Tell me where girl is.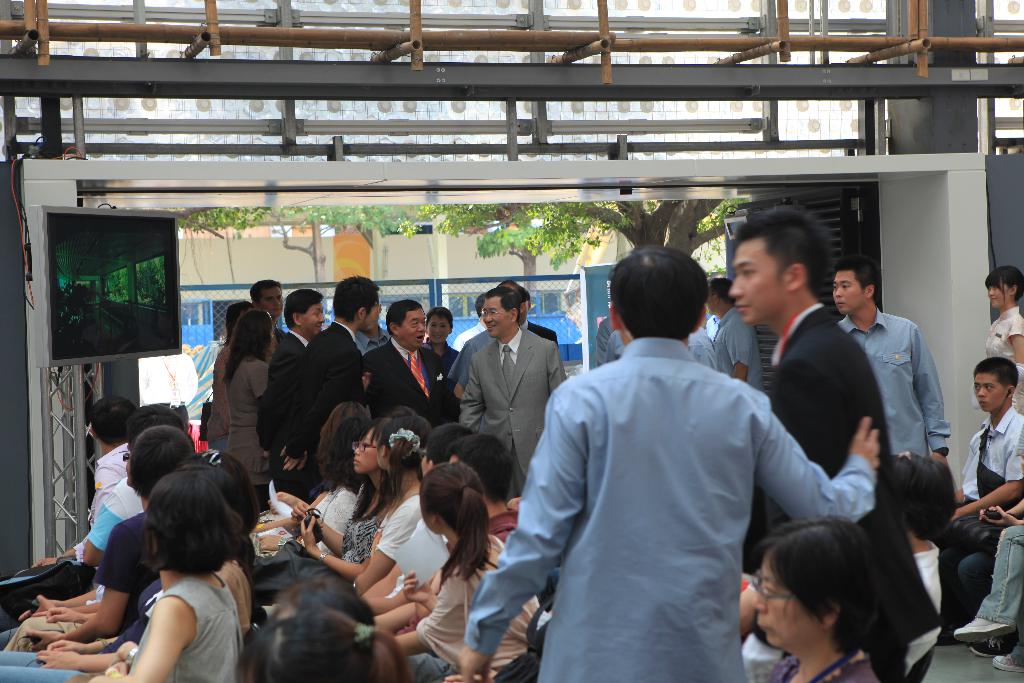
girl is at locate(223, 309, 276, 511).
